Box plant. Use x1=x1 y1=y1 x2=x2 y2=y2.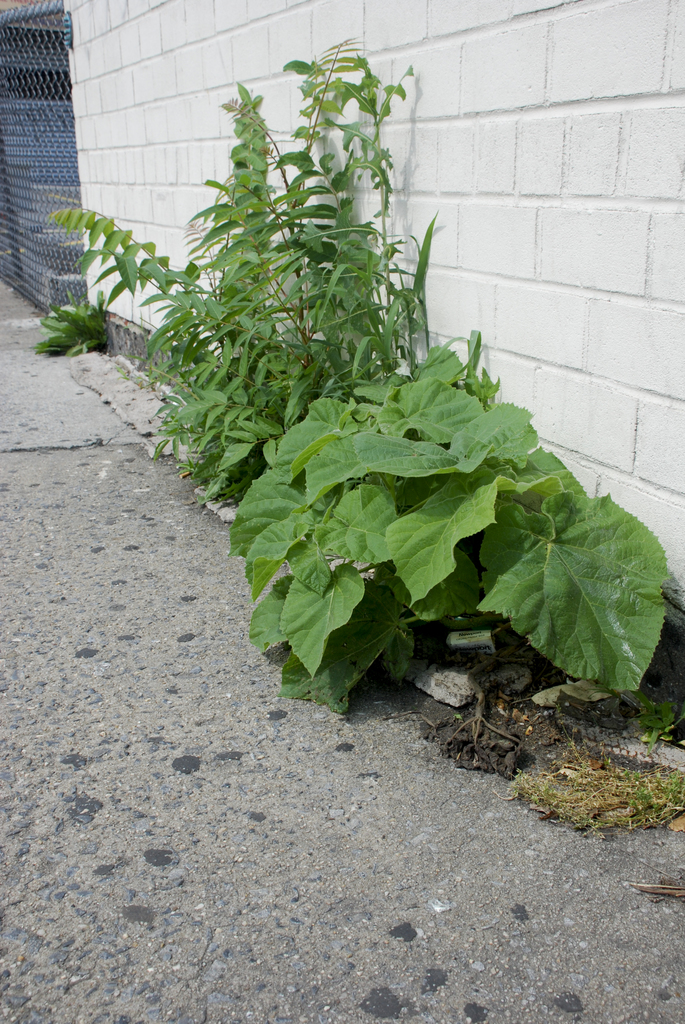
x1=638 y1=679 x2=684 y2=749.
